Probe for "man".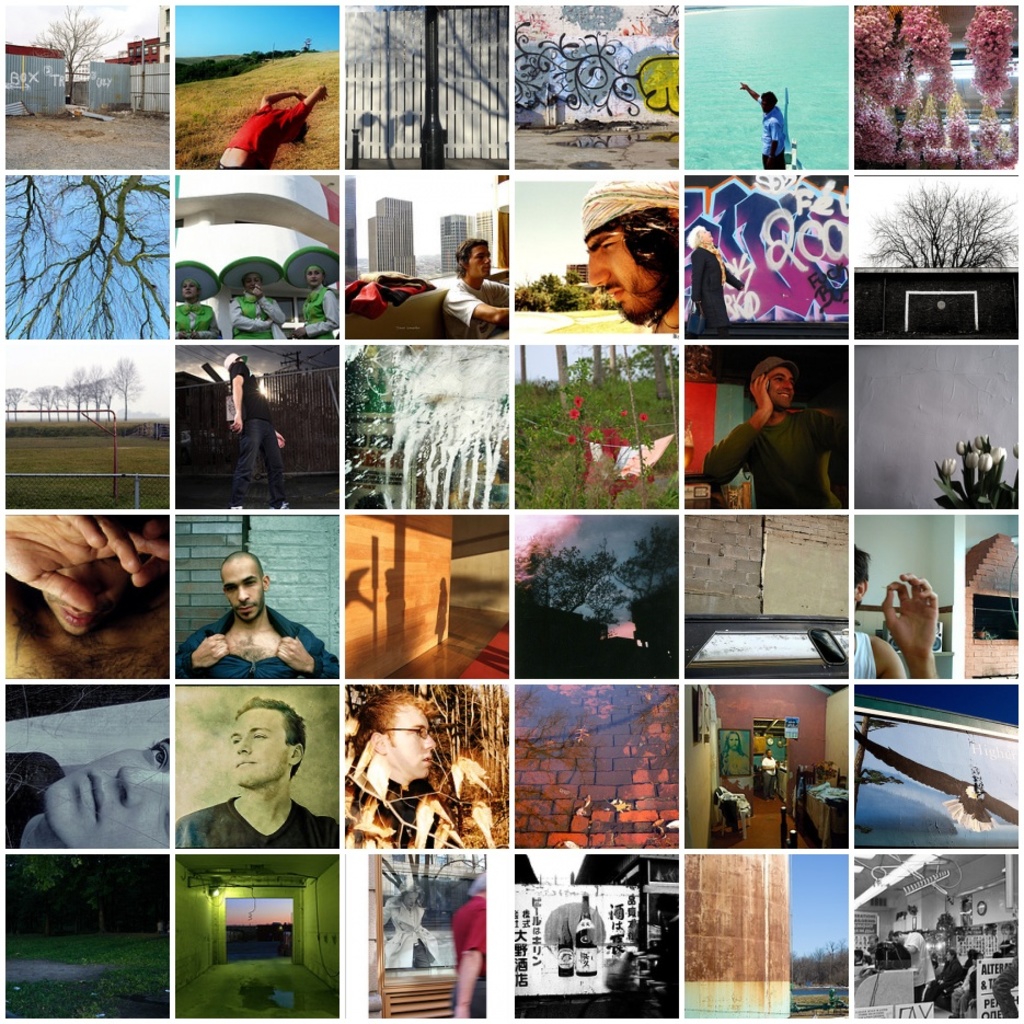
Probe result: crop(705, 358, 837, 509).
